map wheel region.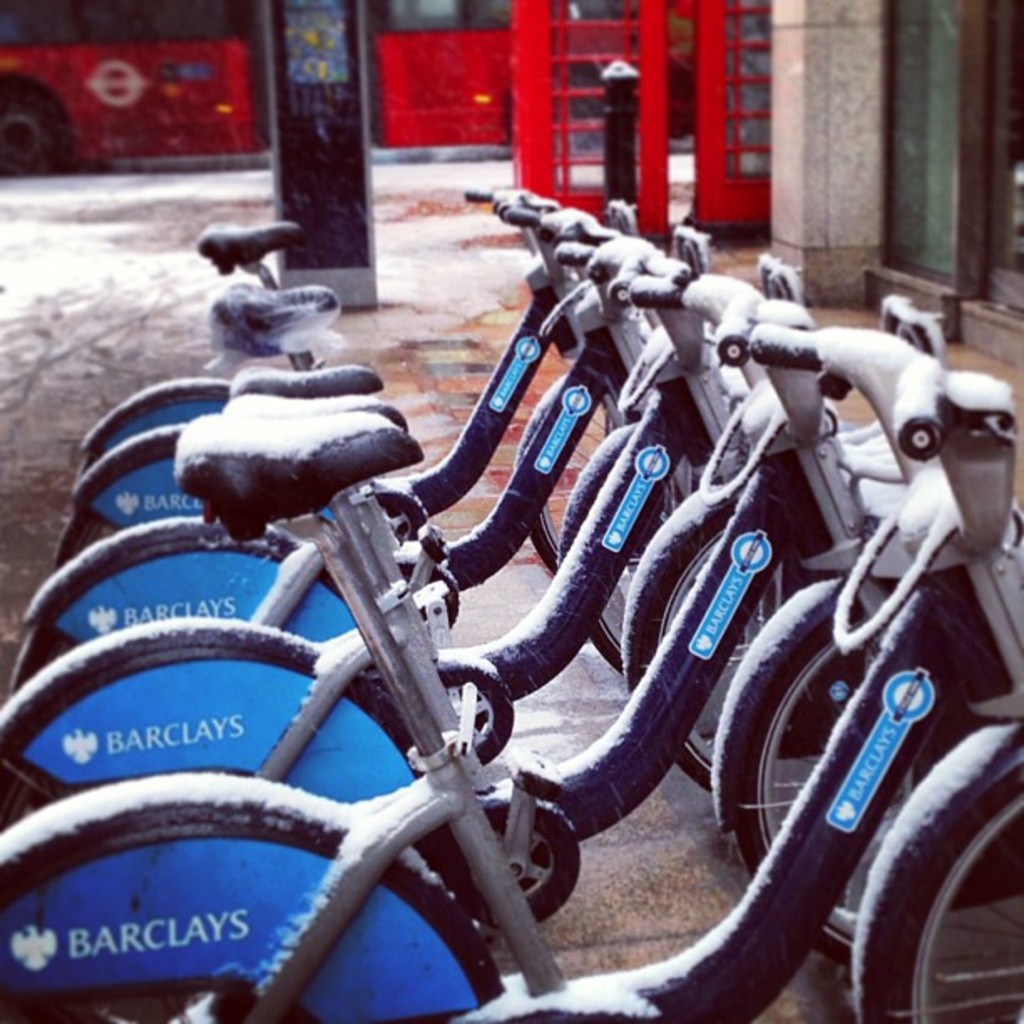
Mapped to [3,621,64,711].
